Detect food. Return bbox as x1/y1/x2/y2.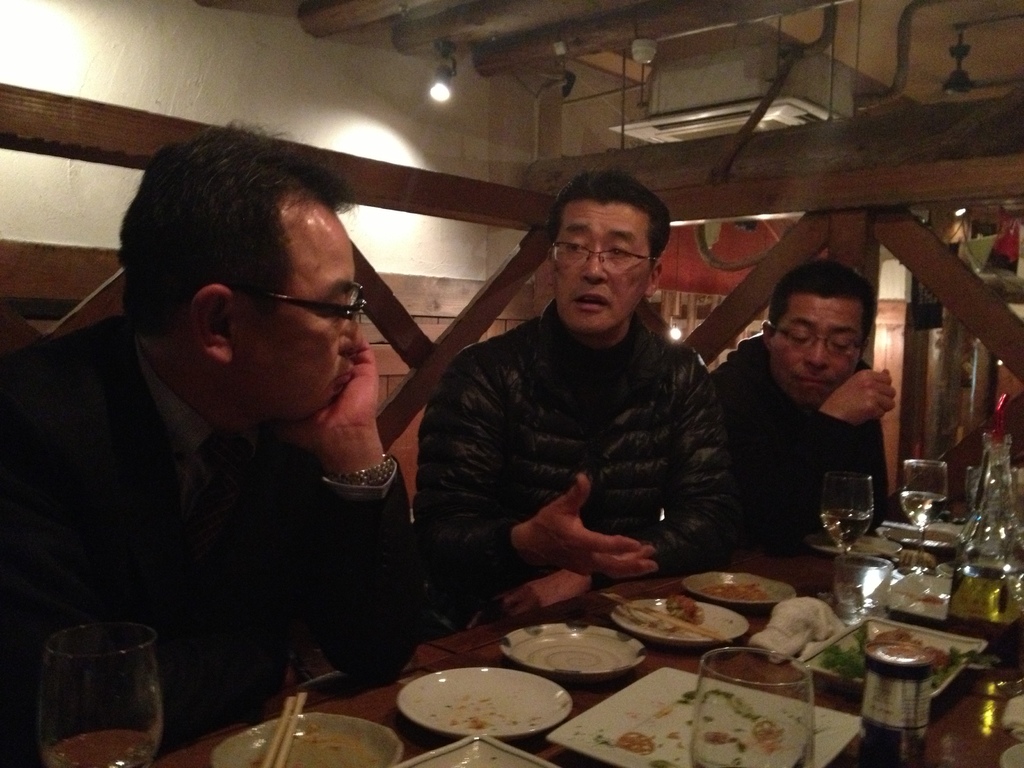
868/625/952/666.
